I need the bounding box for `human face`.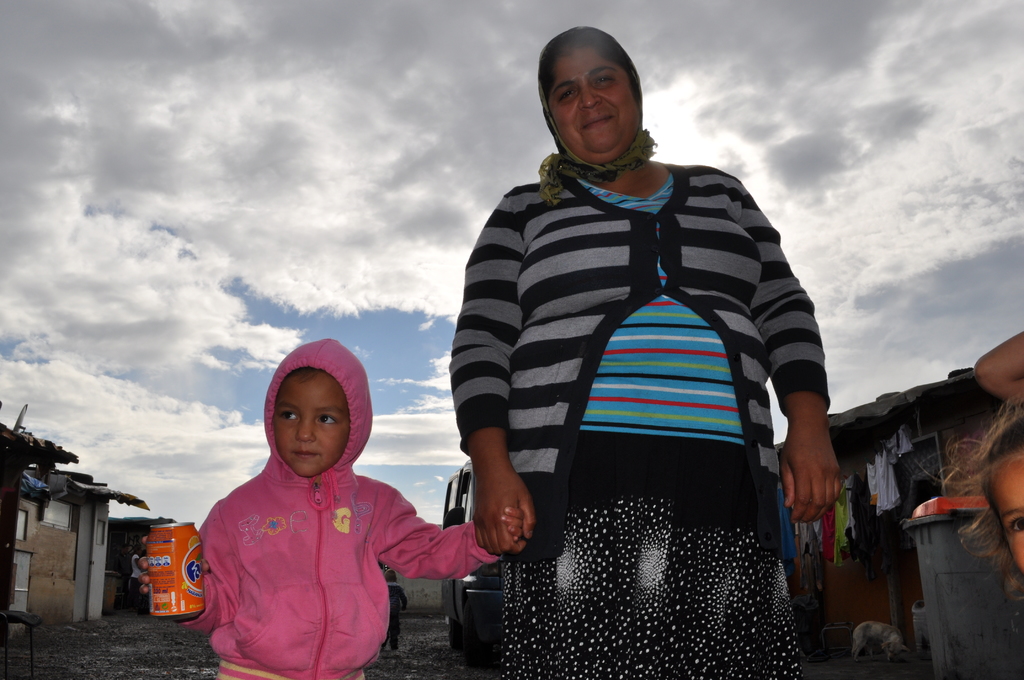
Here it is: left=990, top=455, right=1021, bottom=565.
